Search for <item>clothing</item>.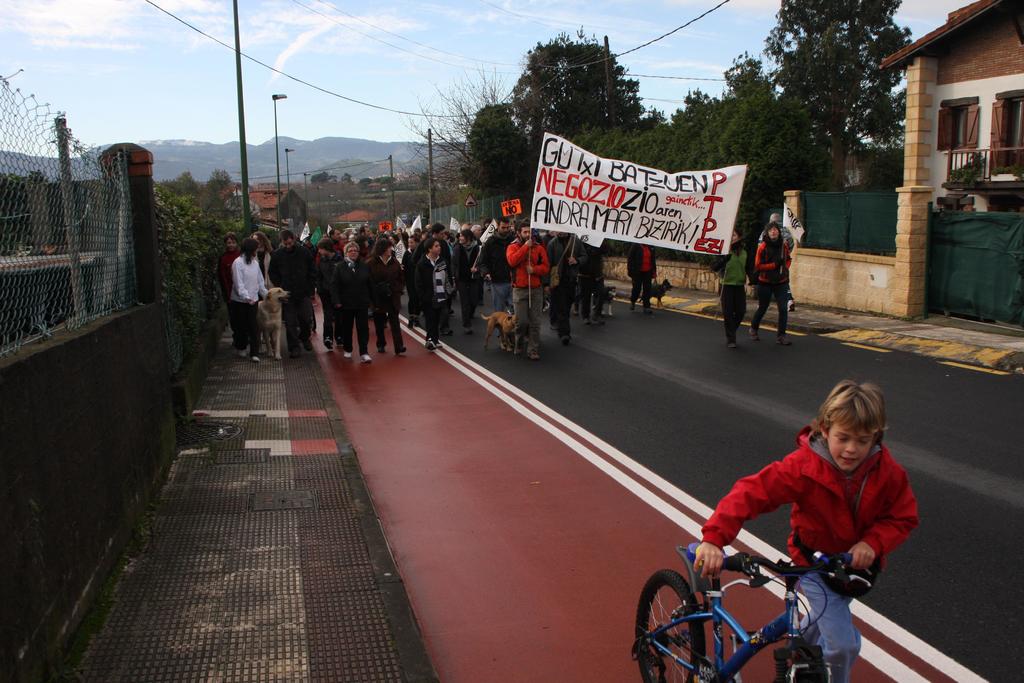
Found at <box>325,259,367,347</box>.
